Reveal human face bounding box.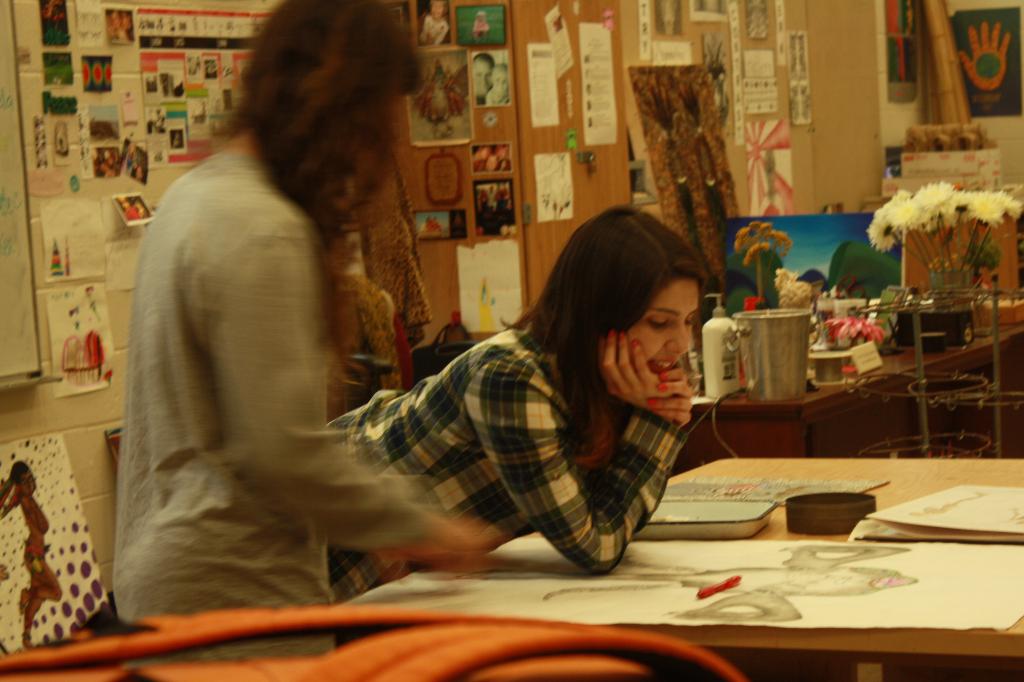
Revealed: rect(630, 283, 700, 361).
